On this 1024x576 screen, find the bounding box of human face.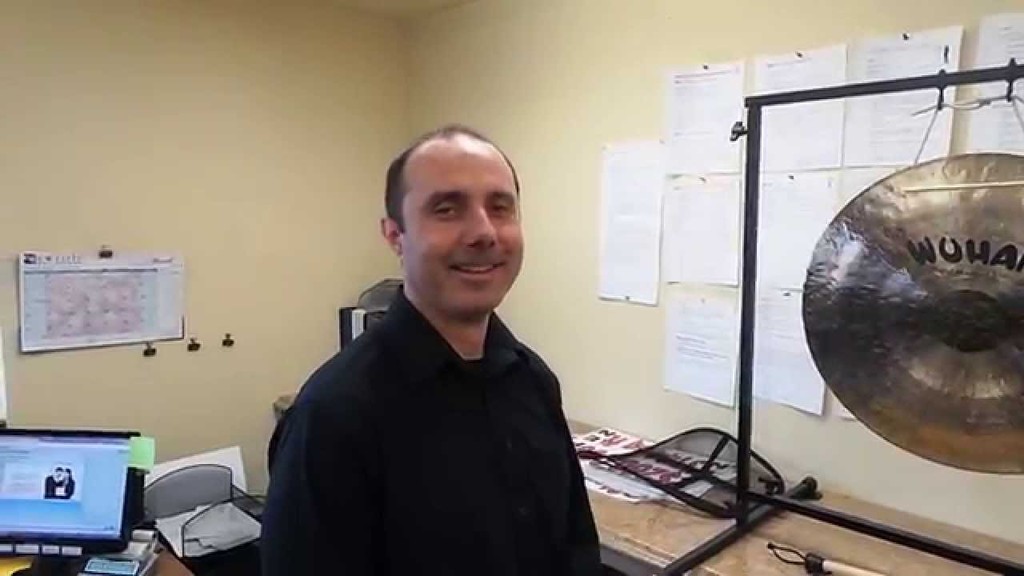
Bounding box: locate(401, 145, 529, 314).
